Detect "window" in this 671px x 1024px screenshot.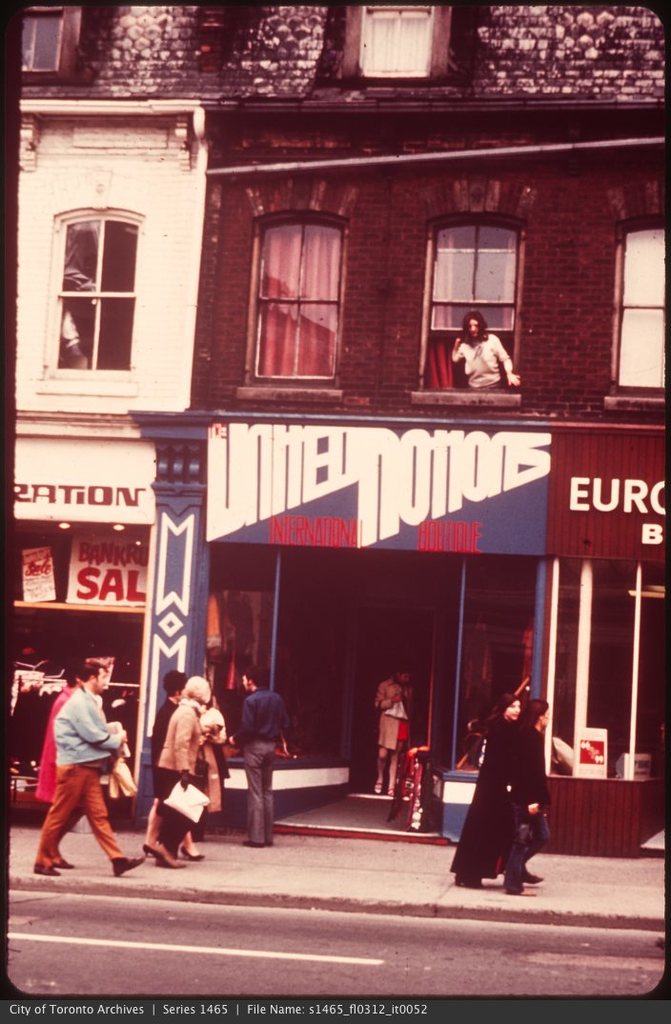
Detection: <box>344,0,446,77</box>.
